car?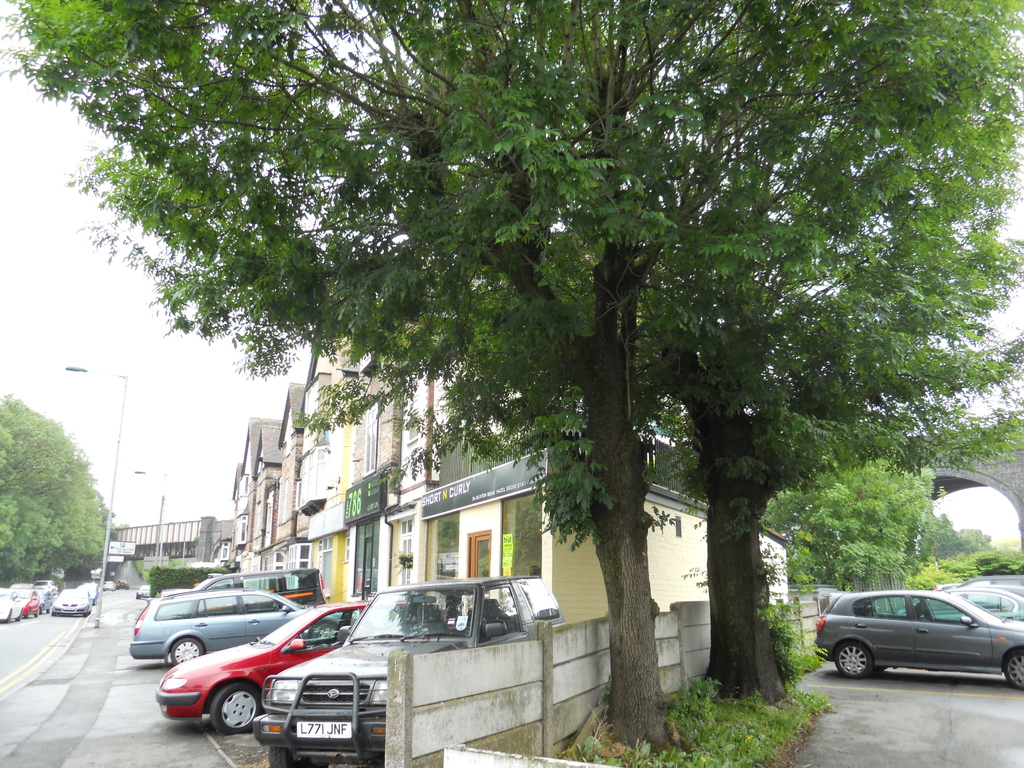
[102, 579, 116, 591]
